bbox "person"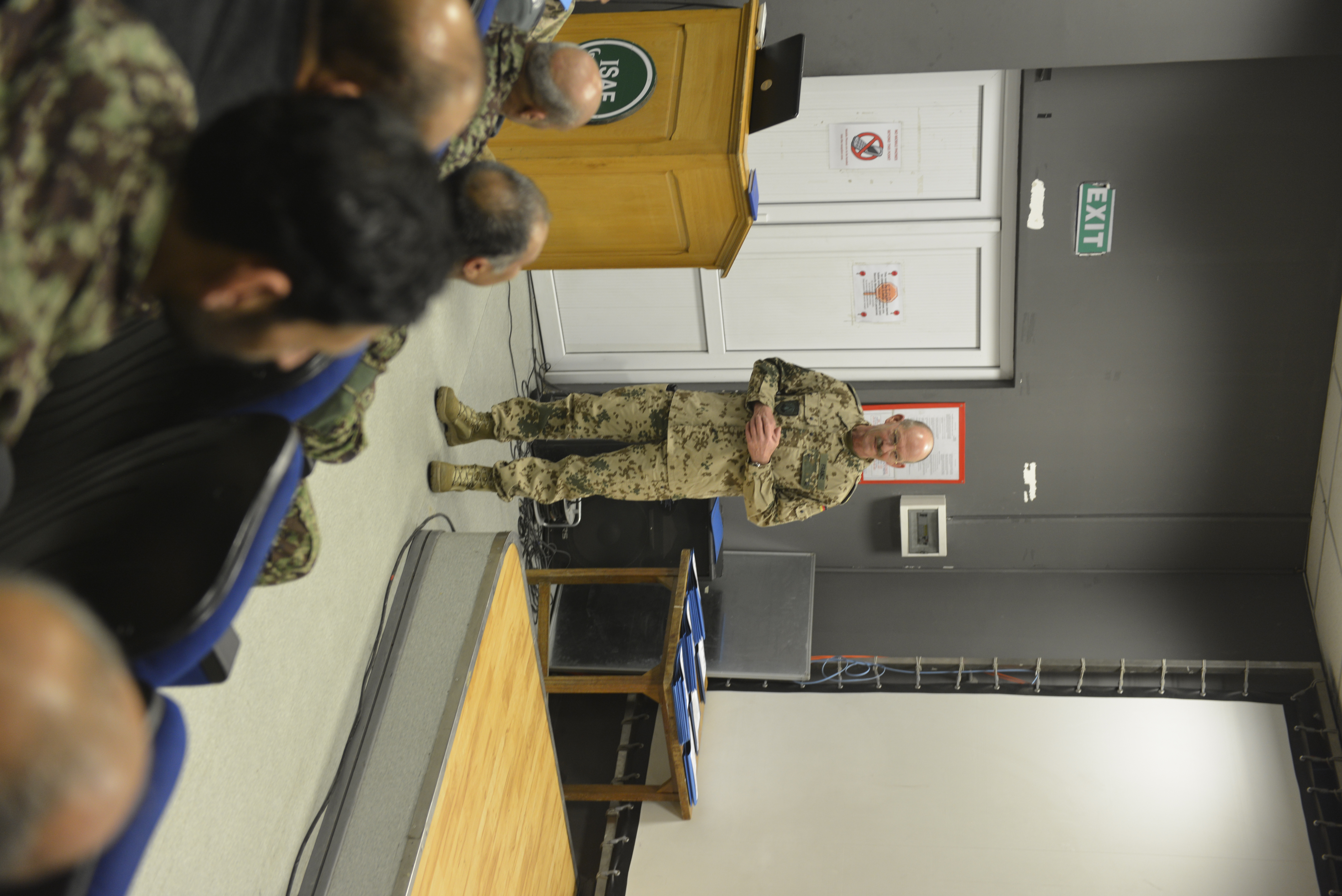
<region>97, 4, 134, 40</region>
